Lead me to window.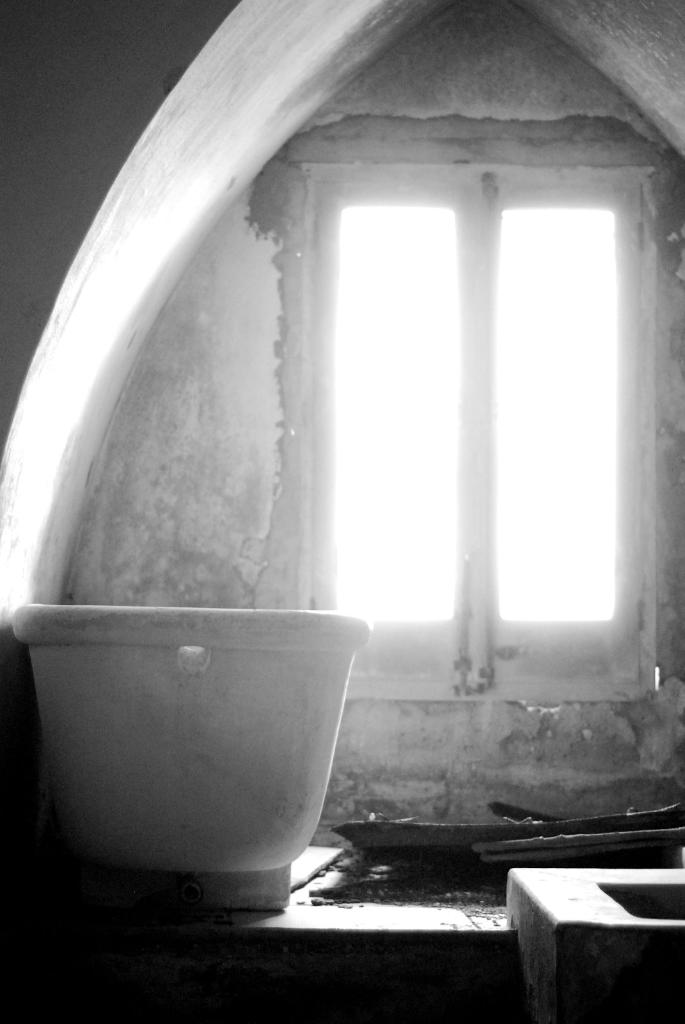
Lead to (288,157,656,701).
